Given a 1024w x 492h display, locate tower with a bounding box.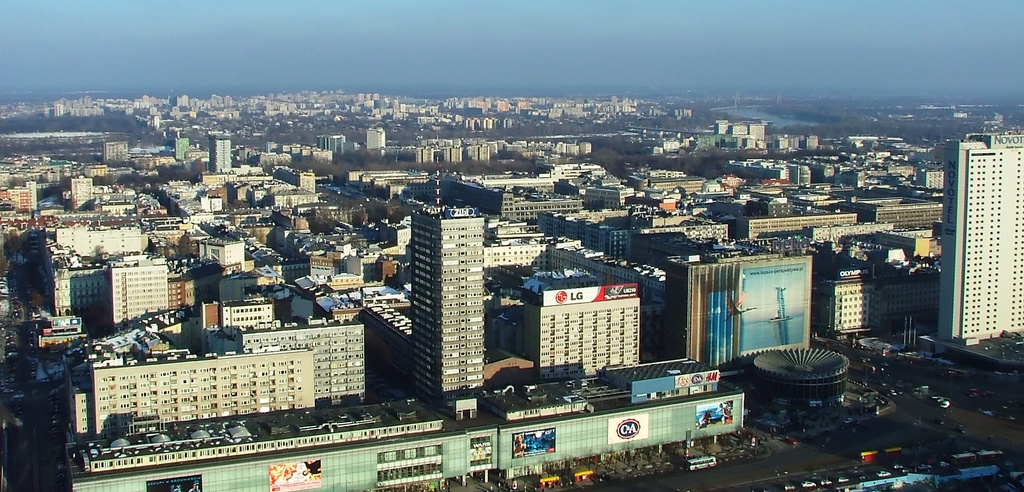
Located: <box>211,121,235,177</box>.
